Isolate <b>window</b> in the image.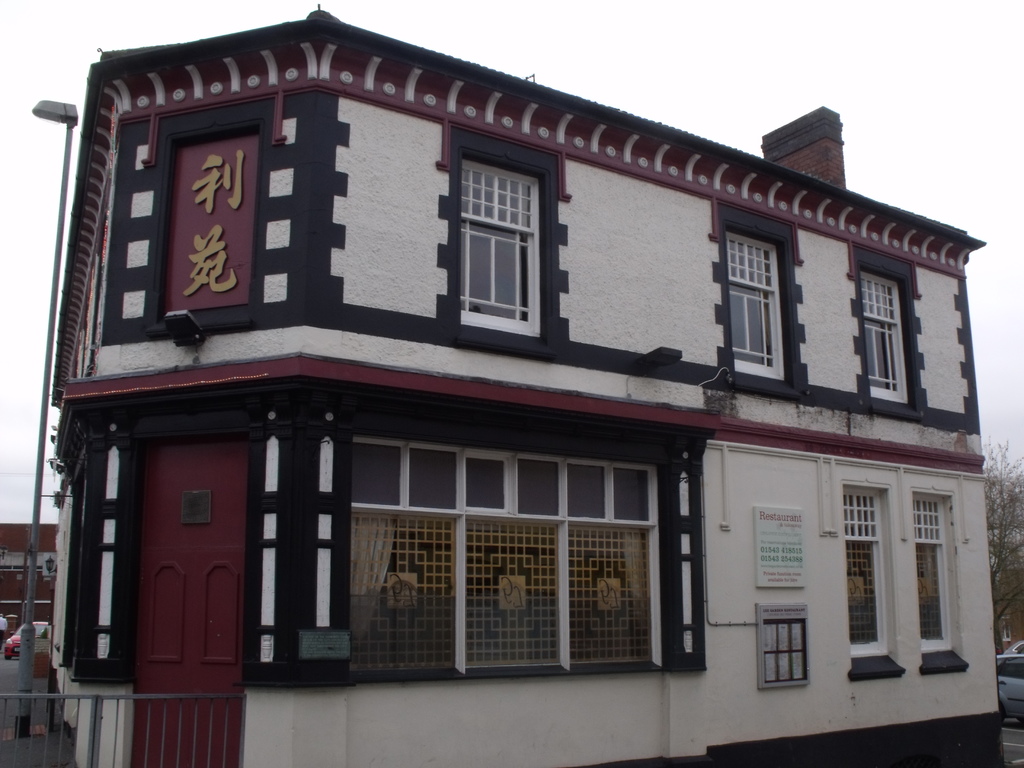
Isolated region: {"x1": 854, "y1": 265, "x2": 910, "y2": 408}.
